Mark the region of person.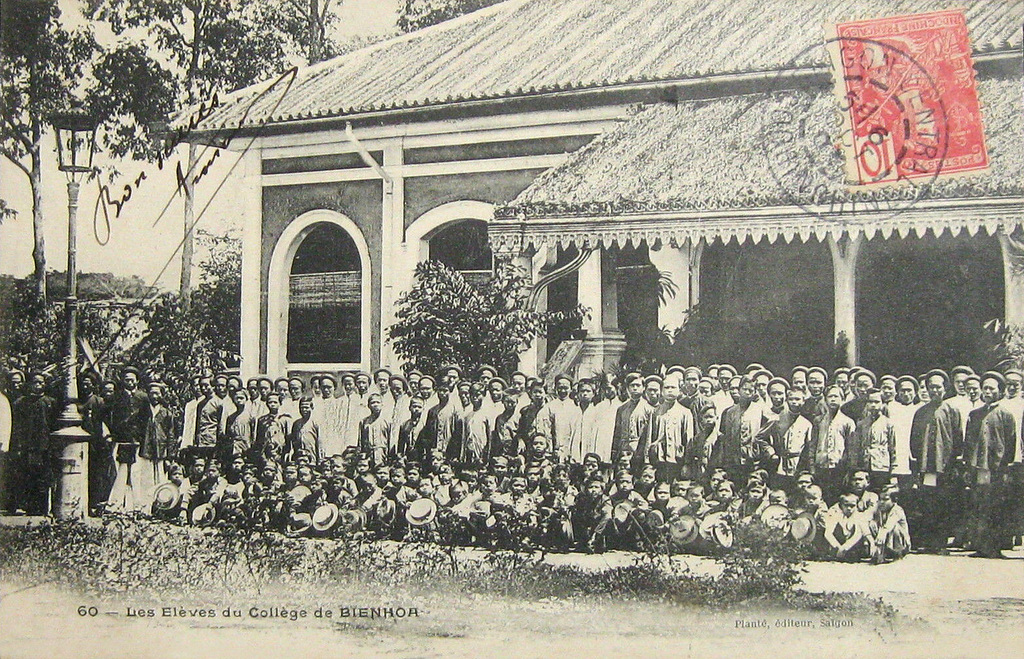
Region: rect(959, 373, 1014, 560).
